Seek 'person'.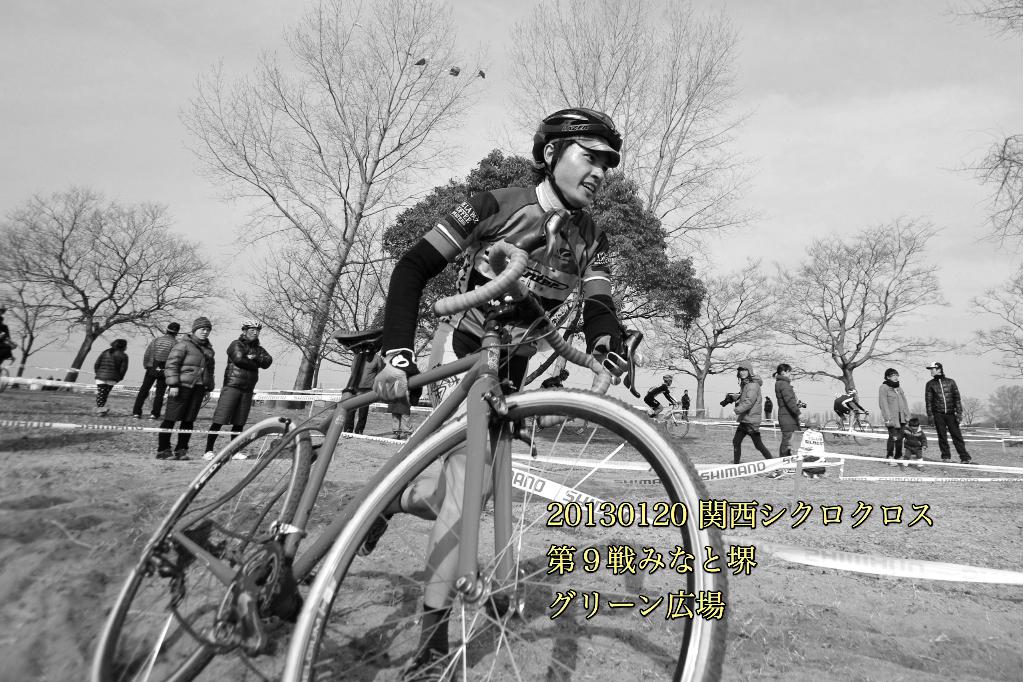
{"x1": 644, "y1": 373, "x2": 678, "y2": 414}.
